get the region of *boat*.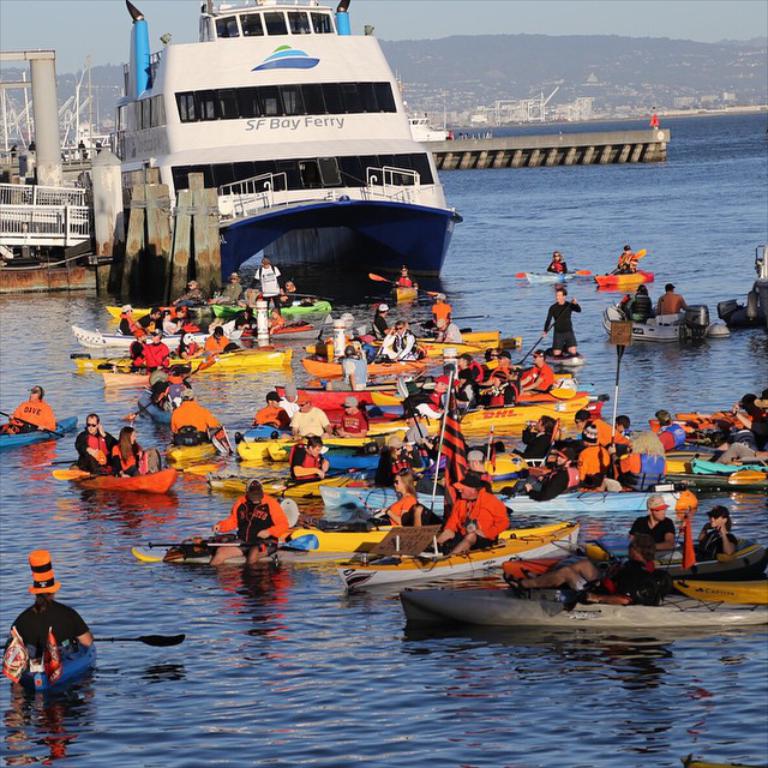
{"x1": 318, "y1": 484, "x2": 692, "y2": 512}.
